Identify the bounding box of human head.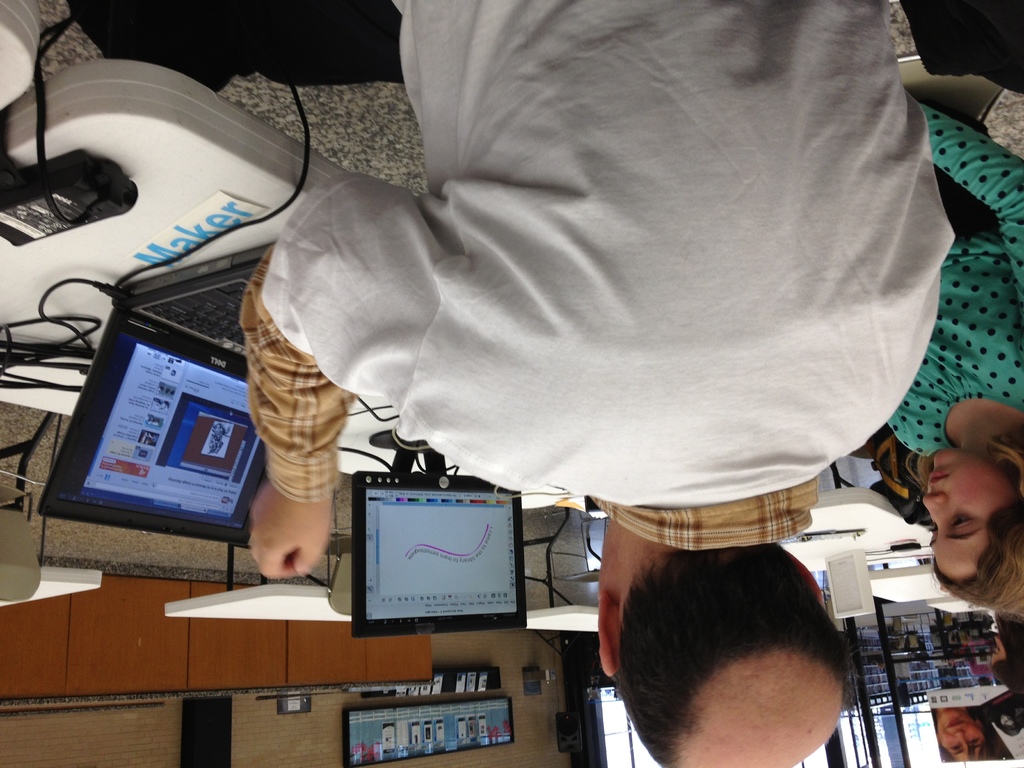
l=933, t=708, r=995, b=762.
